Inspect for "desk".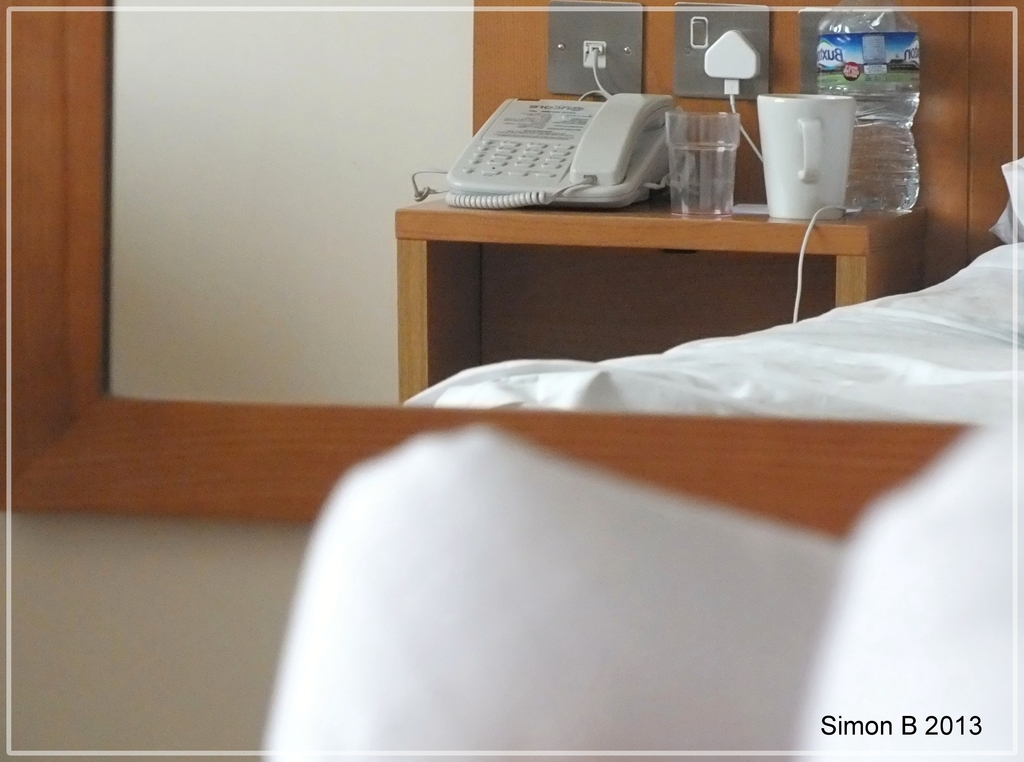
Inspection: rect(387, 173, 920, 350).
